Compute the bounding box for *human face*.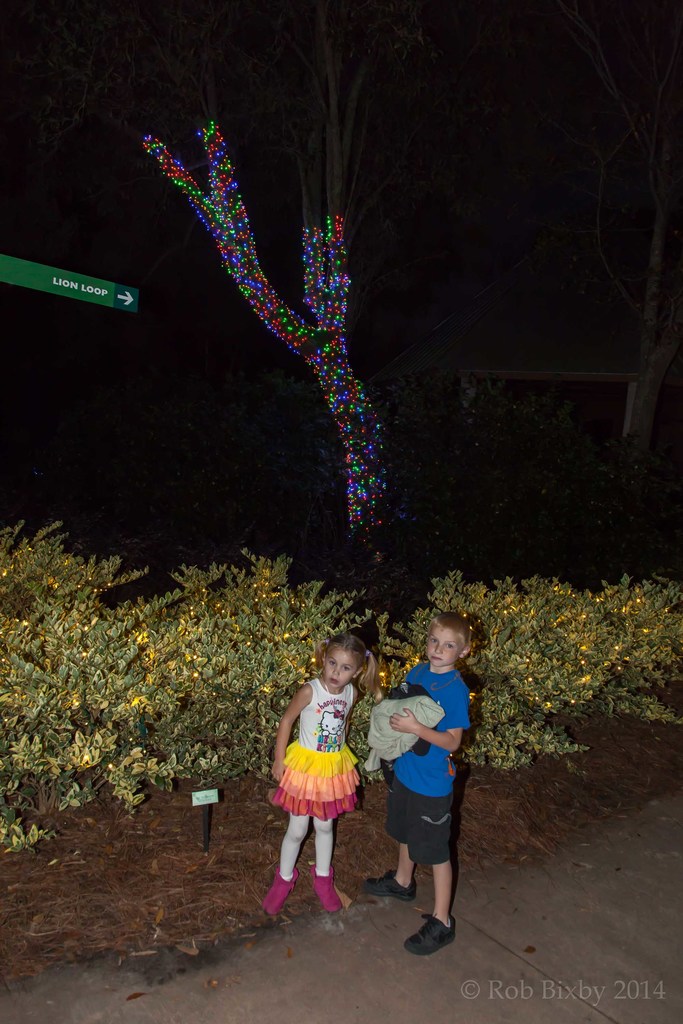
[420, 623, 456, 672].
